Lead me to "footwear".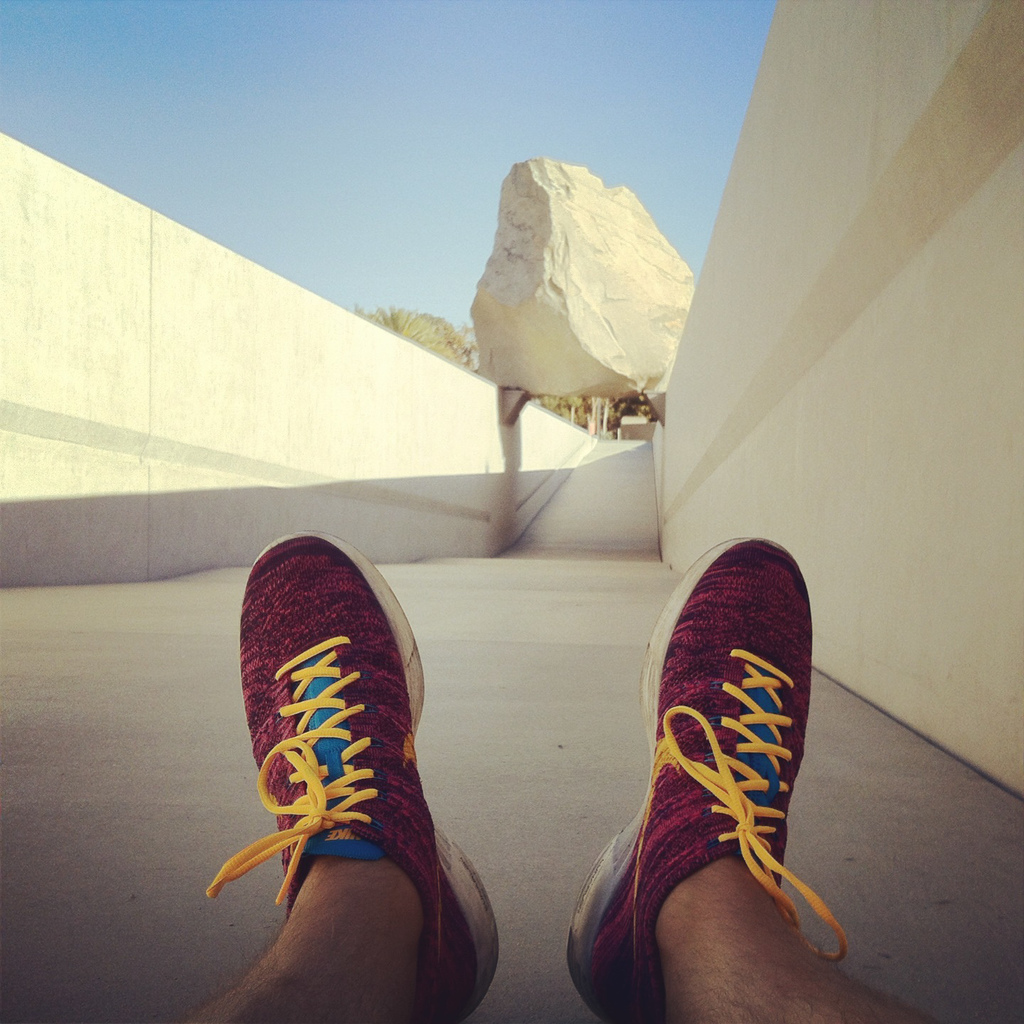
Lead to l=215, t=543, r=507, b=1015.
